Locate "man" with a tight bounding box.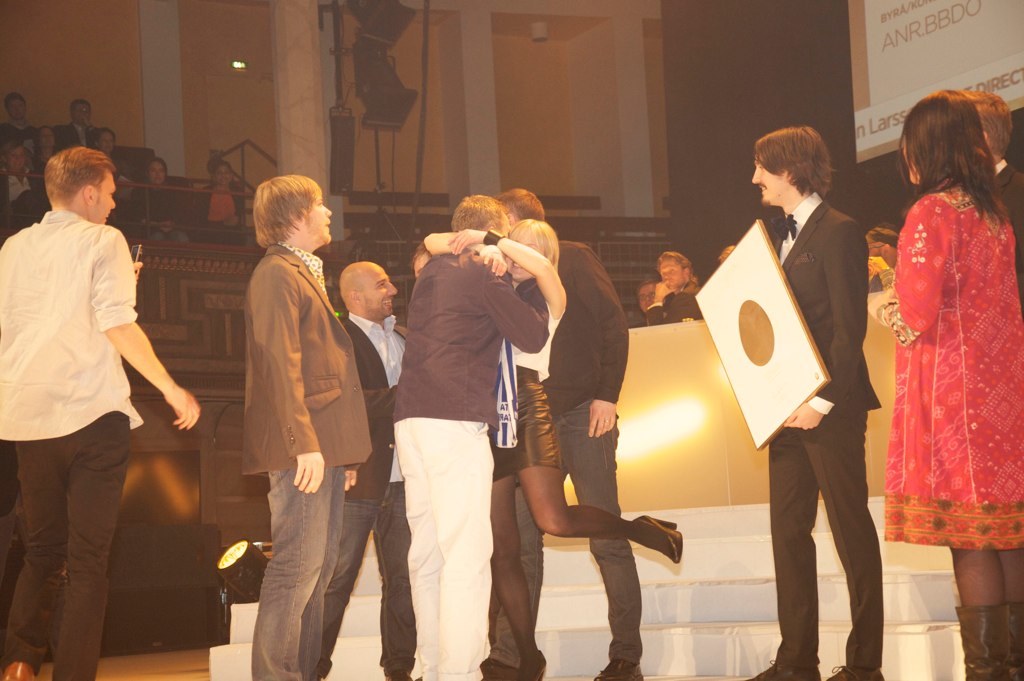
select_region(1, 87, 44, 163).
